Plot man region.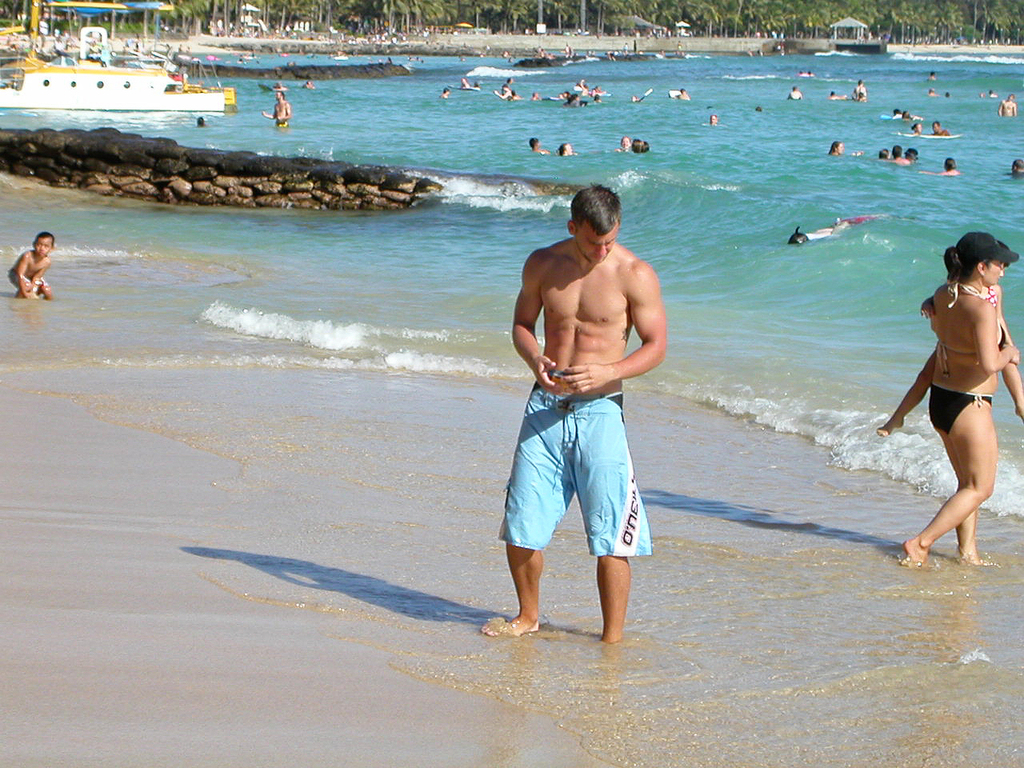
Plotted at bbox=(1000, 95, 1020, 122).
